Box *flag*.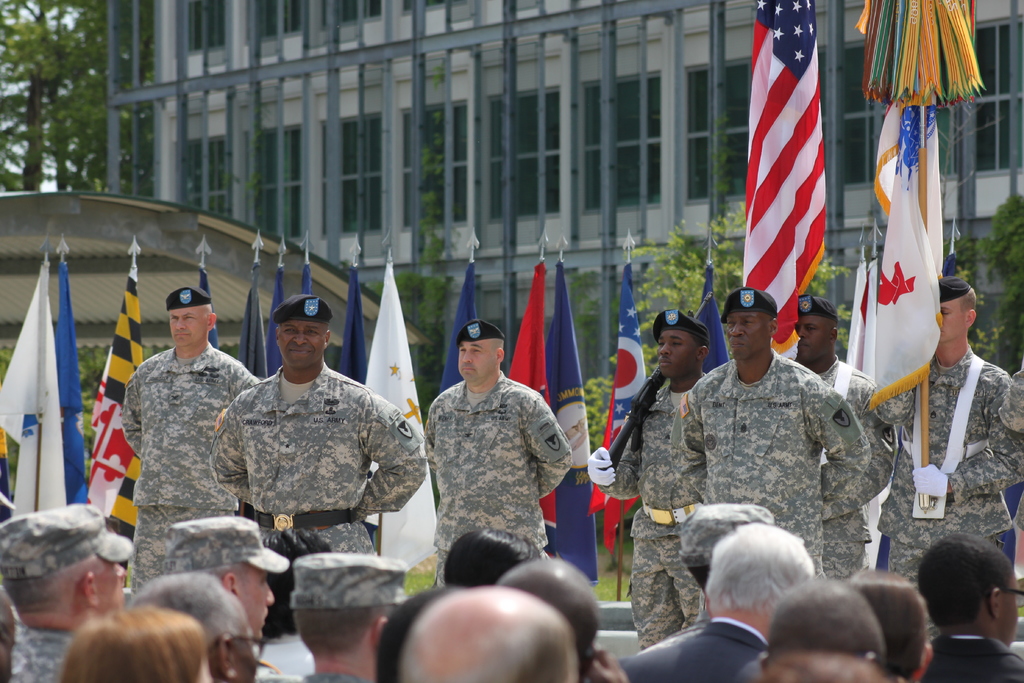
BBox(691, 258, 735, 382).
